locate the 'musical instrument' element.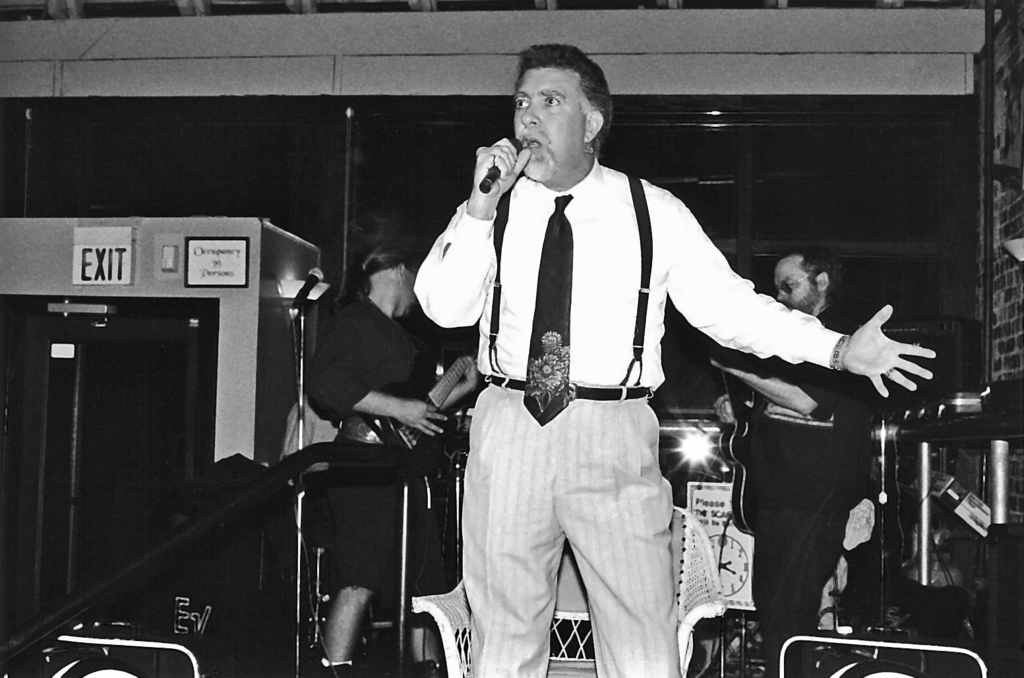
Element bbox: rect(375, 349, 479, 465).
